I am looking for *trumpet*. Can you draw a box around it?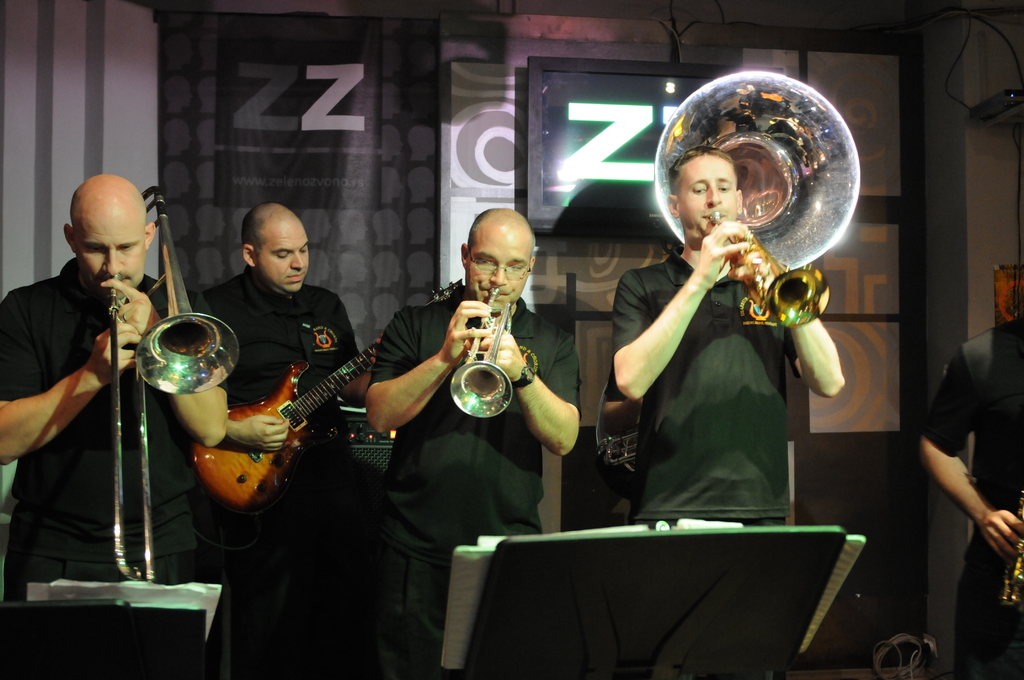
Sure, the bounding box is bbox=(706, 210, 828, 326).
